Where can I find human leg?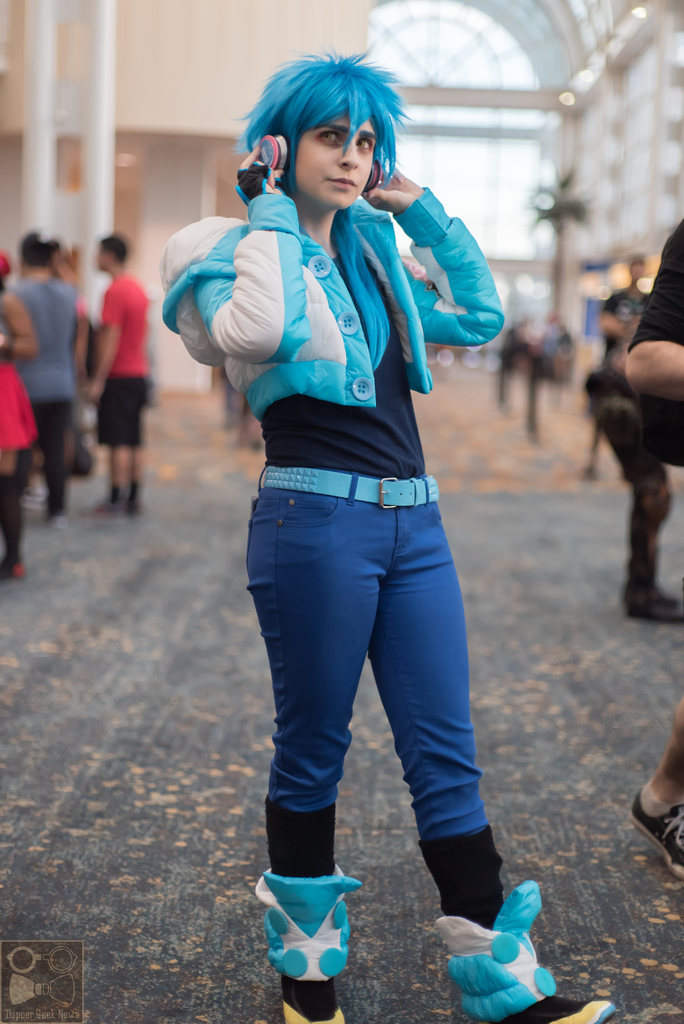
You can find it at 245/465/385/1023.
